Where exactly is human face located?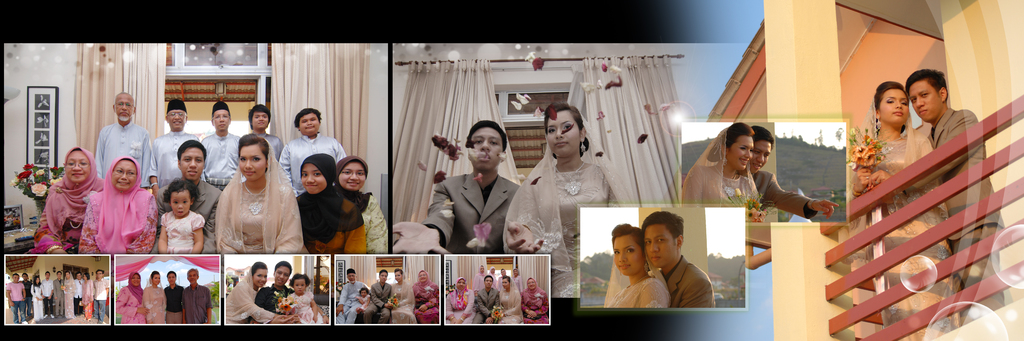
Its bounding box is bbox(490, 266, 497, 274).
